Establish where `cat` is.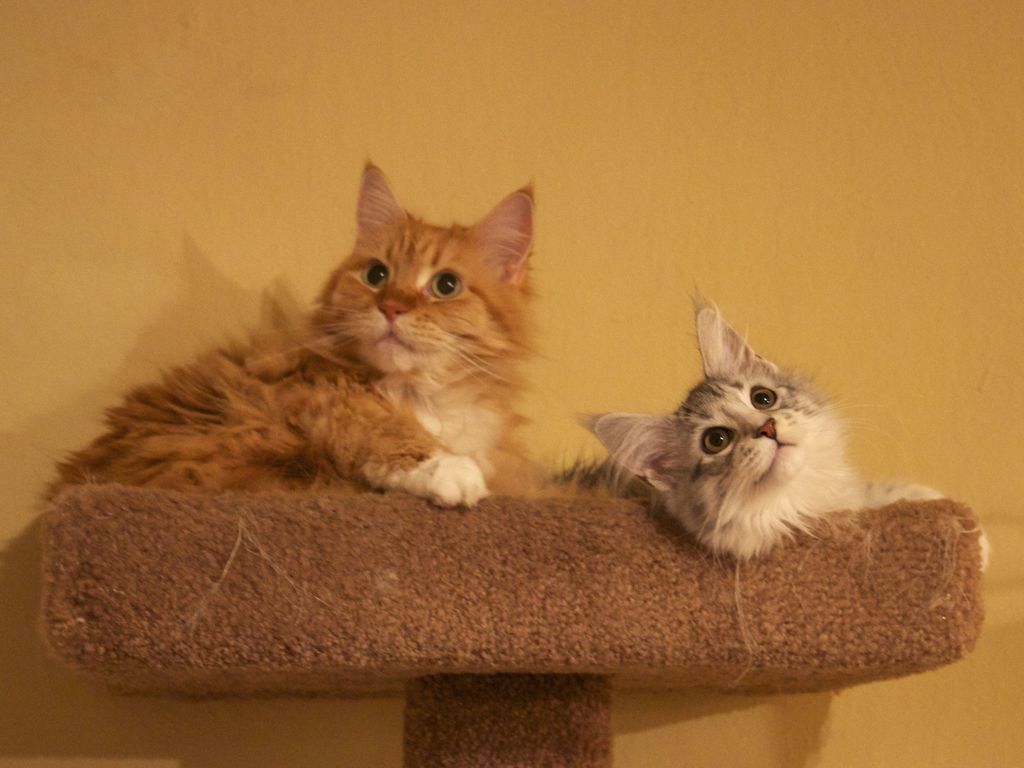
Established at <region>31, 154, 566, 516</region>.
